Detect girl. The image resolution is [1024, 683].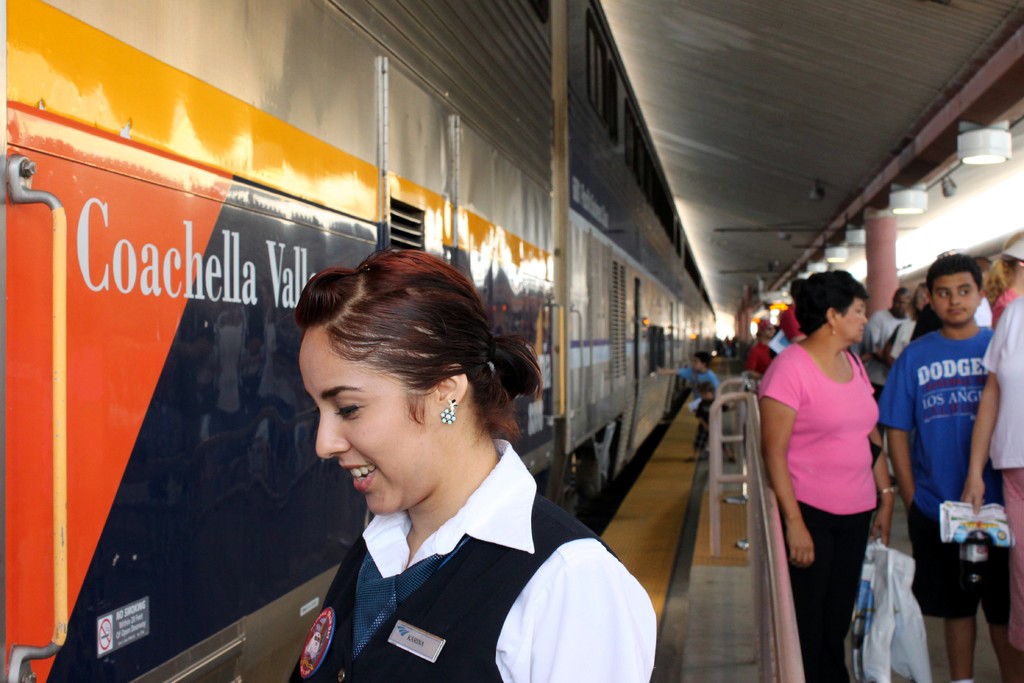
left=758, top=268, right=892, bottom=682.
